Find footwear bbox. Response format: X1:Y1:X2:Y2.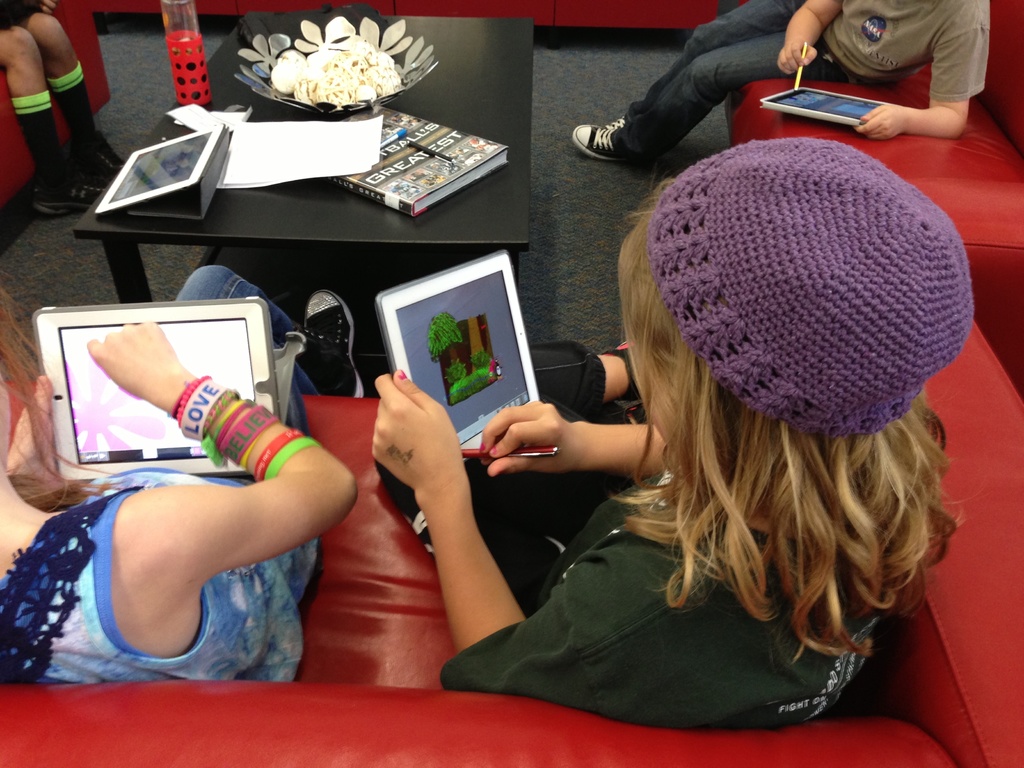
31:186:108:214.
